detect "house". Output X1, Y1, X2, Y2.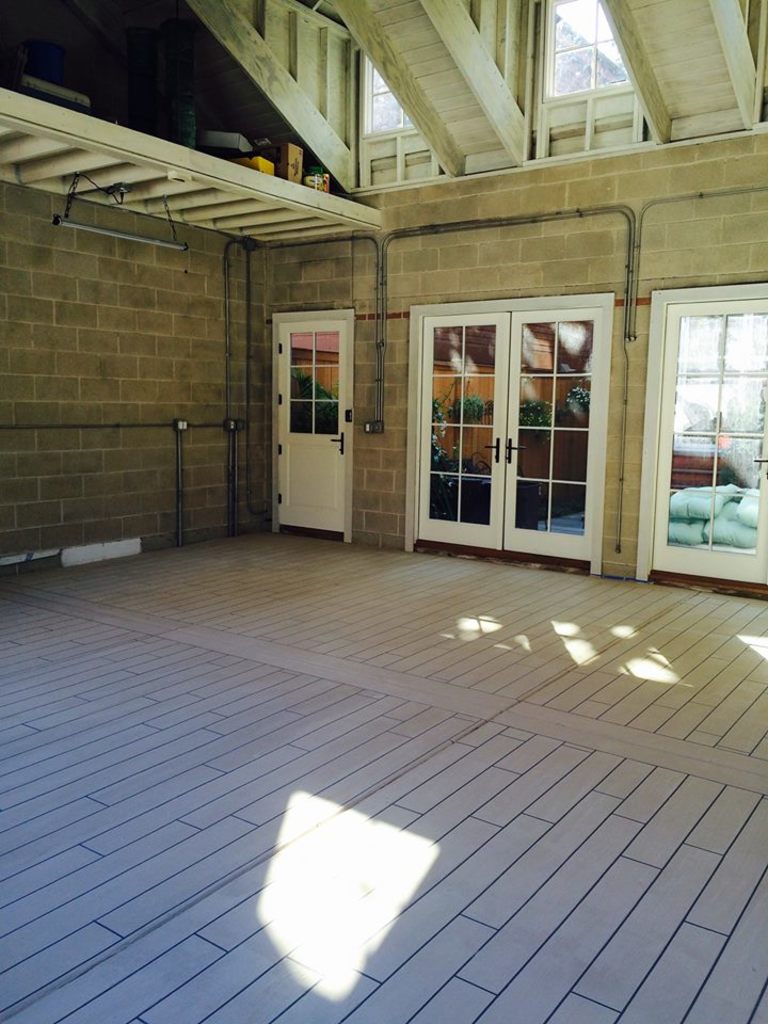
0, 0, 767, 1023.
